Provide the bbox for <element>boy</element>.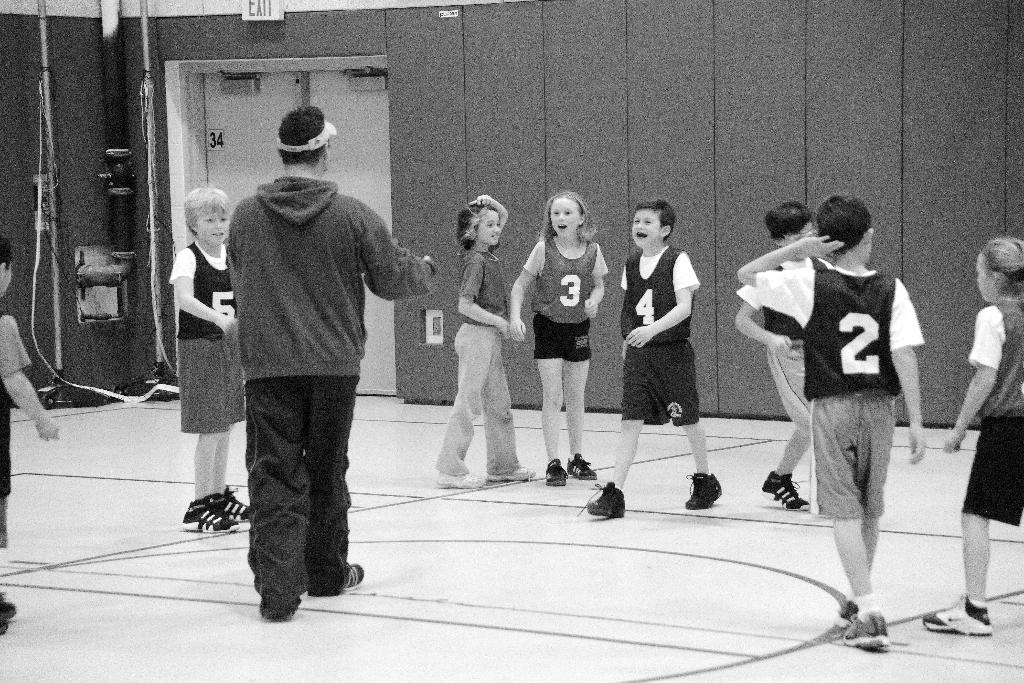
l=178, t=190, r=254, b=537.
